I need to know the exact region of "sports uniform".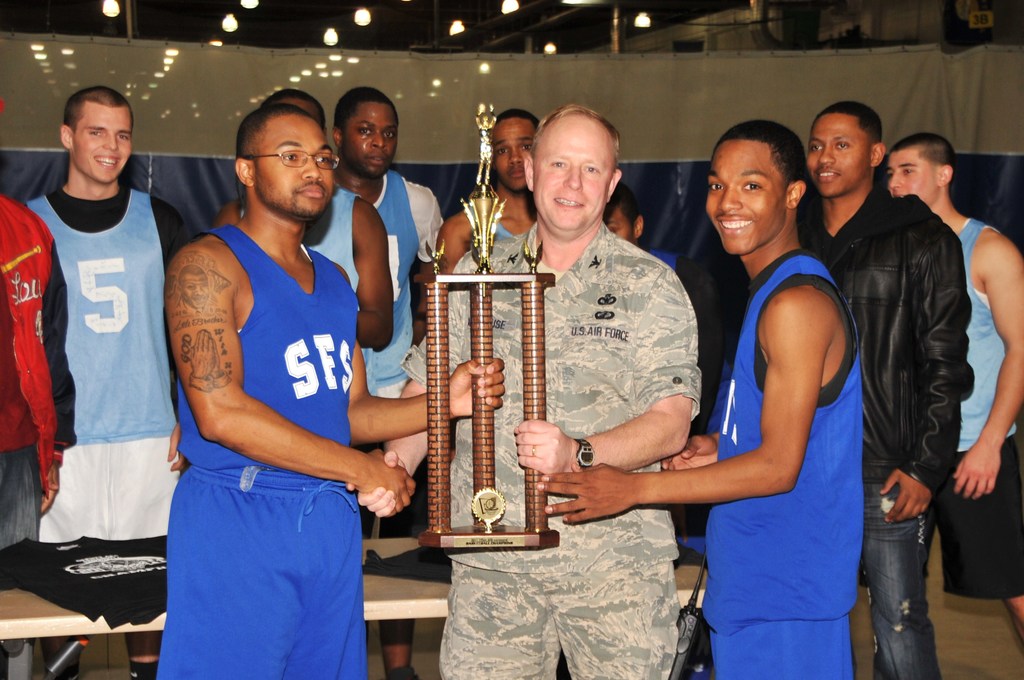
Region: rect(154, 217, 379, 679).
